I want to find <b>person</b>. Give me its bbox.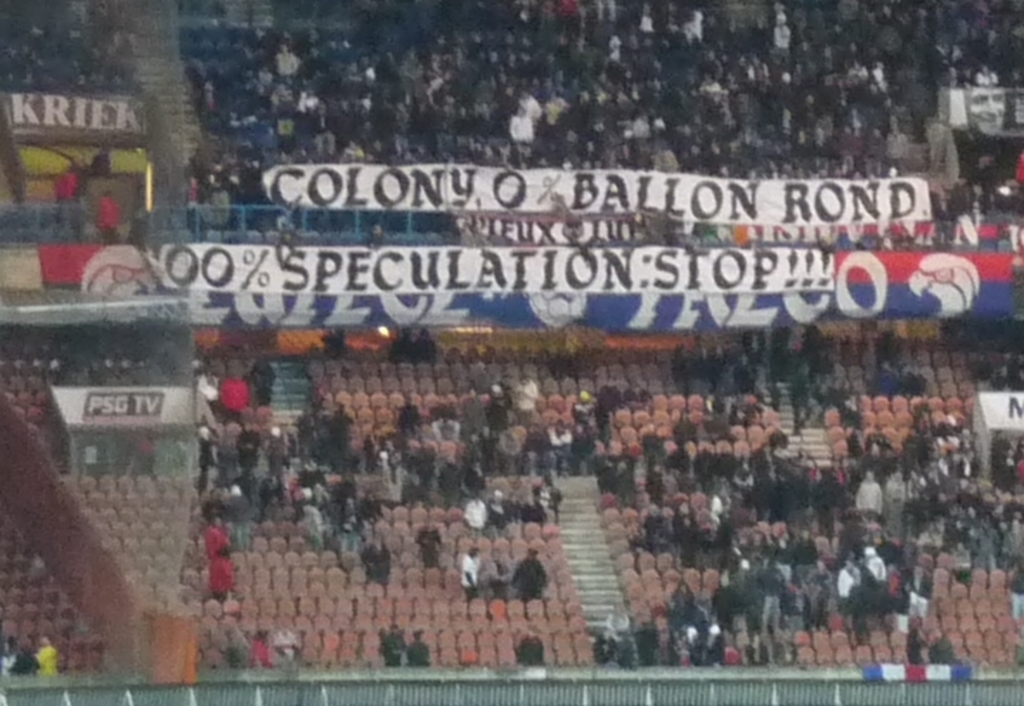
513, 632, 543, 662.
